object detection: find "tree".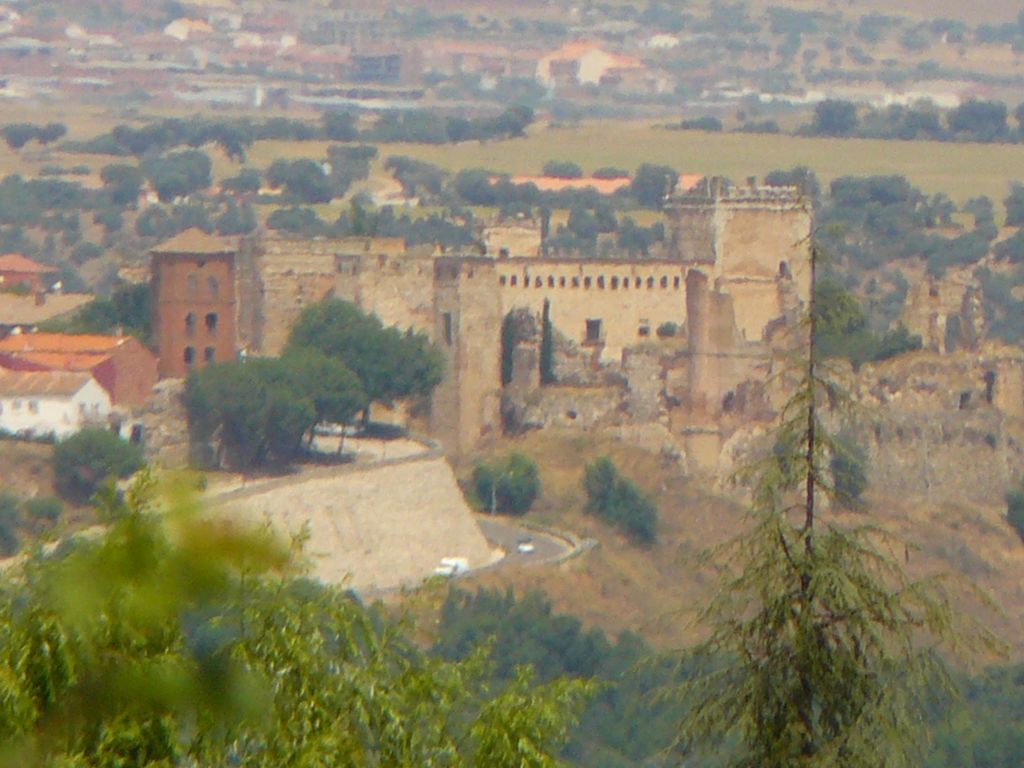
bbox(579, 458, 668, 556).
